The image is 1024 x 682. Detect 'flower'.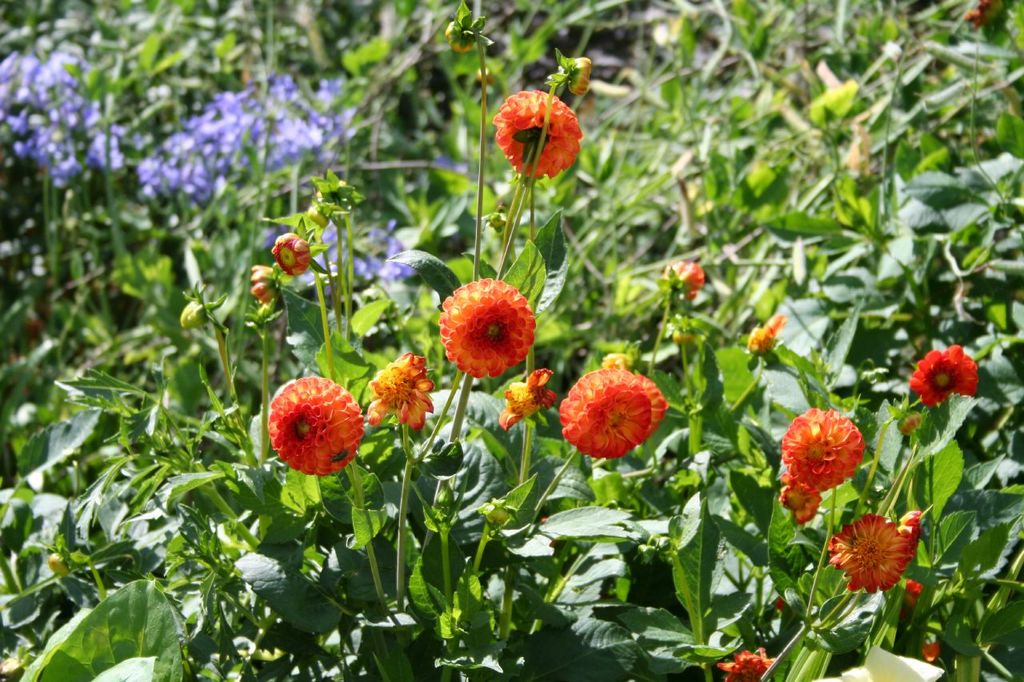
Detection: detection(315, 179, 346, 205).
